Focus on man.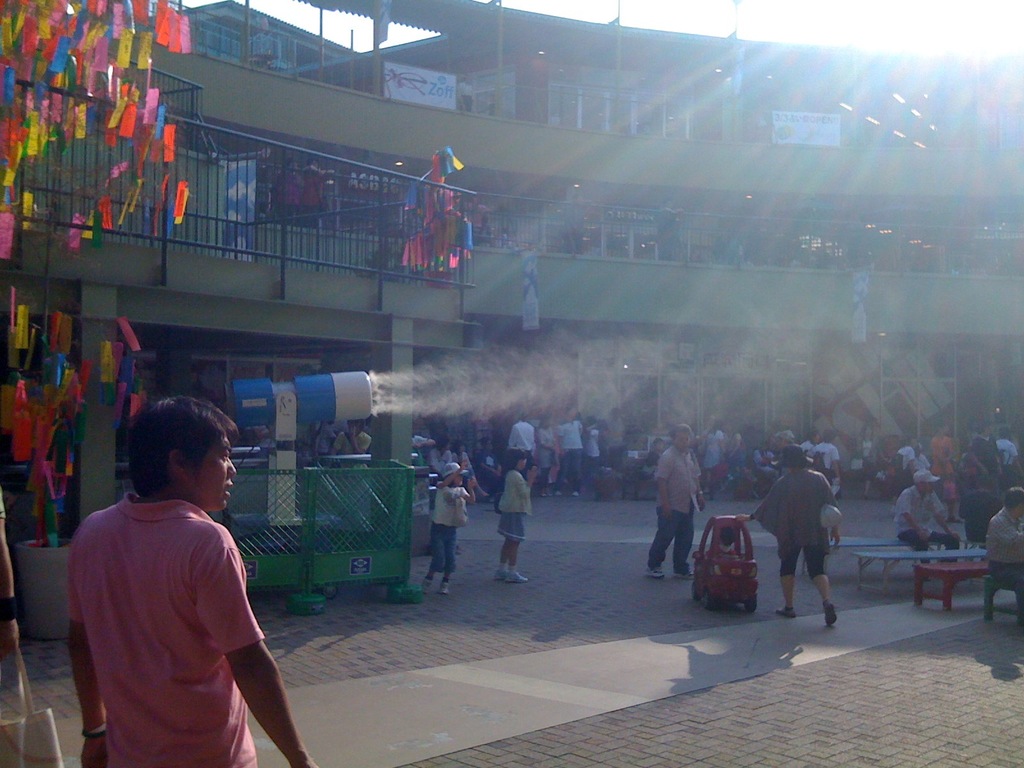
Focused at 644 423 706 587.
